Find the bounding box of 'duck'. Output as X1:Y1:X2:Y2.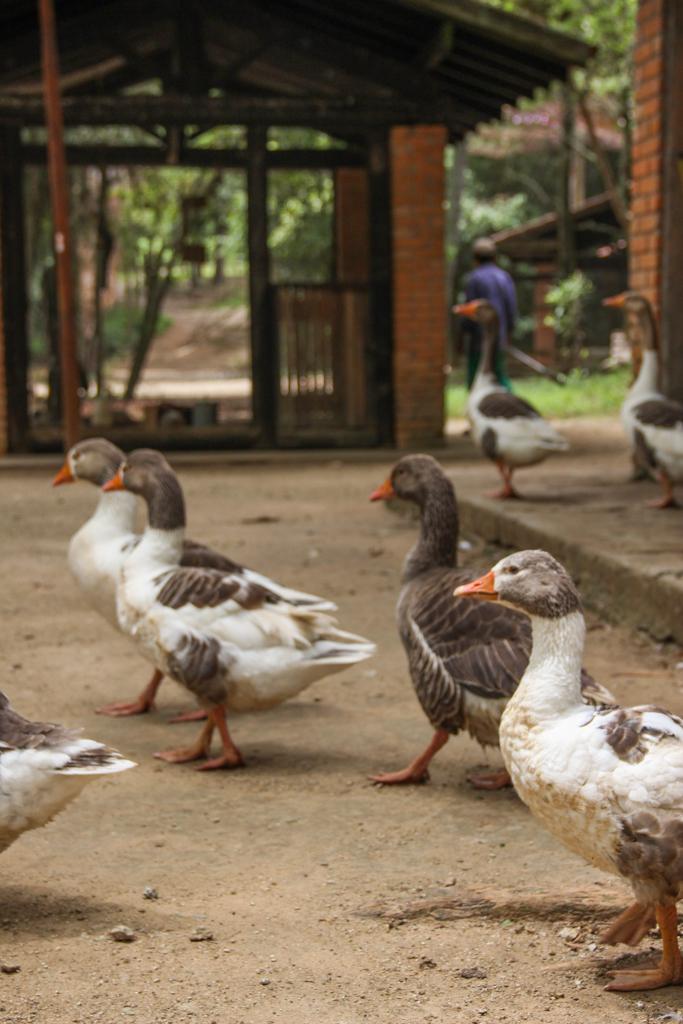
467:521:673:934.
